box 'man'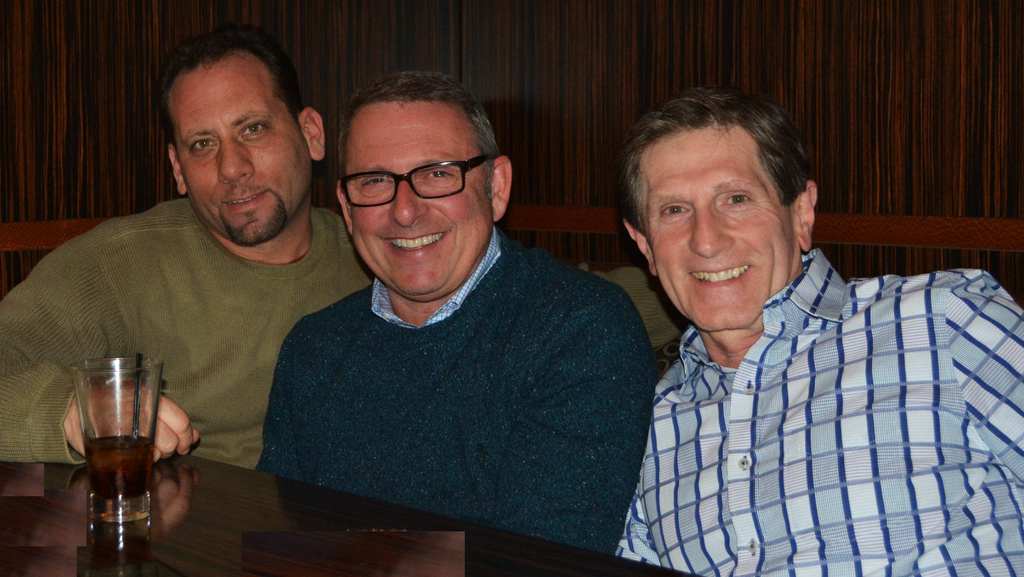
select_region(0, 35, 378, 467)
